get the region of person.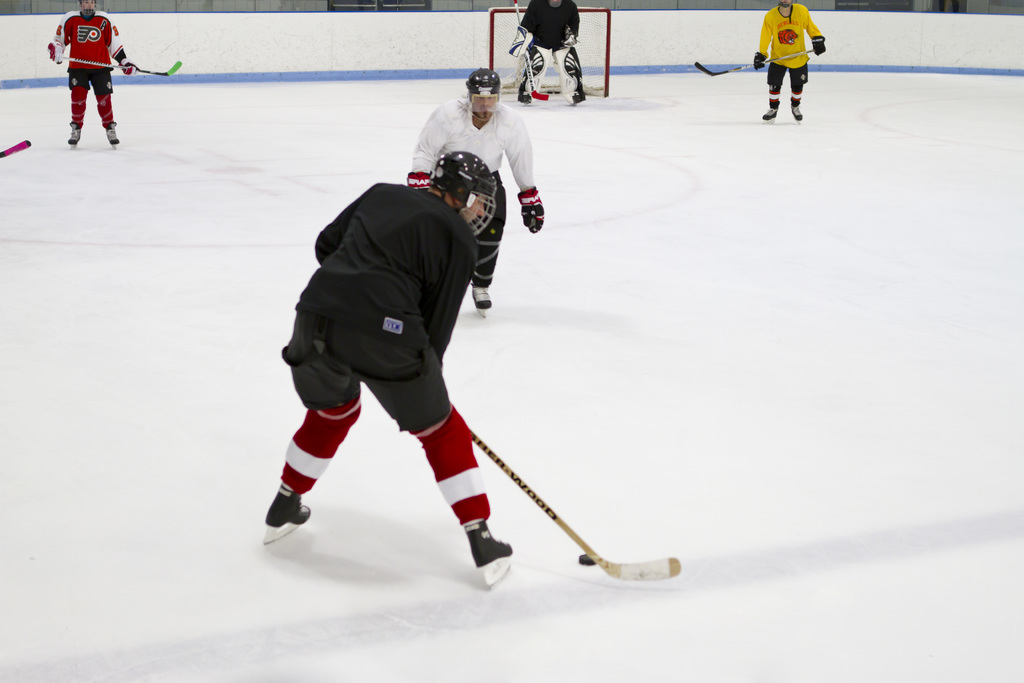
[x1=511, y1=0, x2=595, y2=106].
